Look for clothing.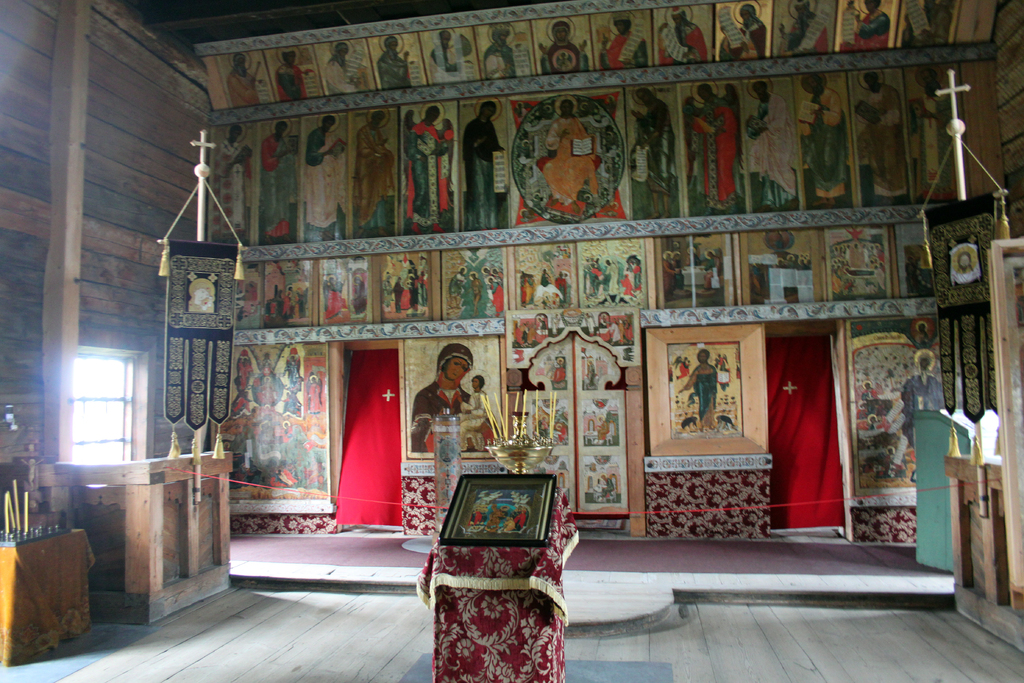
Found: [left=693, top=366, right=716, bottom=410].
